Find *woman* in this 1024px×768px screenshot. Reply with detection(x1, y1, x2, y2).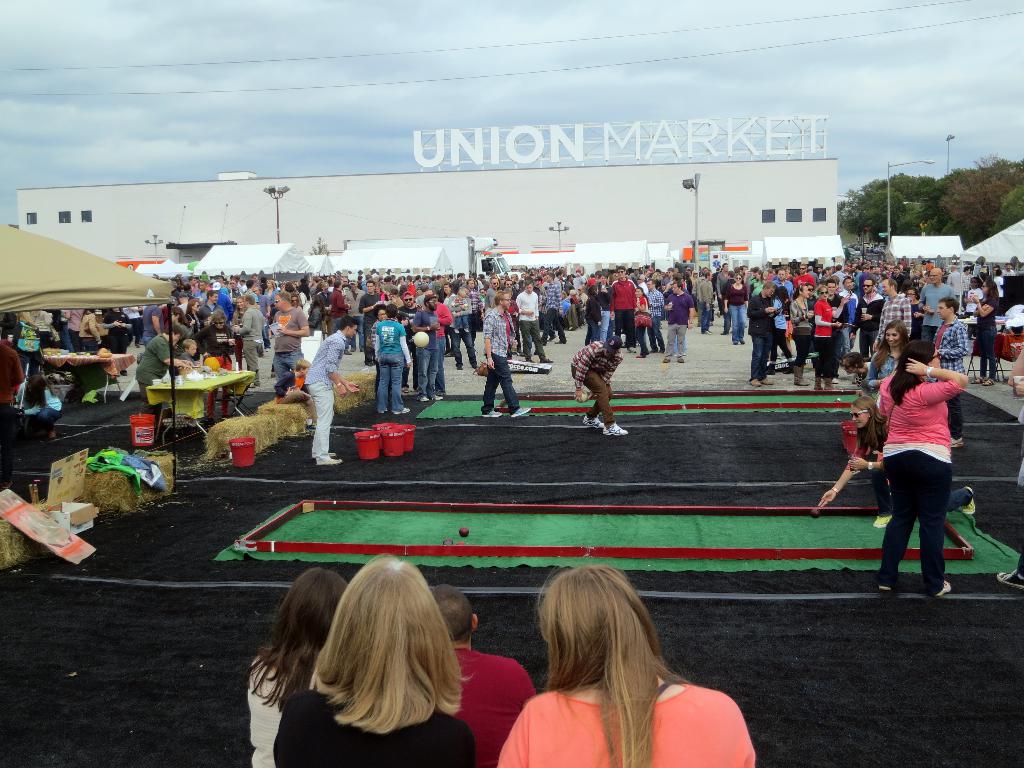
detection(724, 273, 747, 344).
